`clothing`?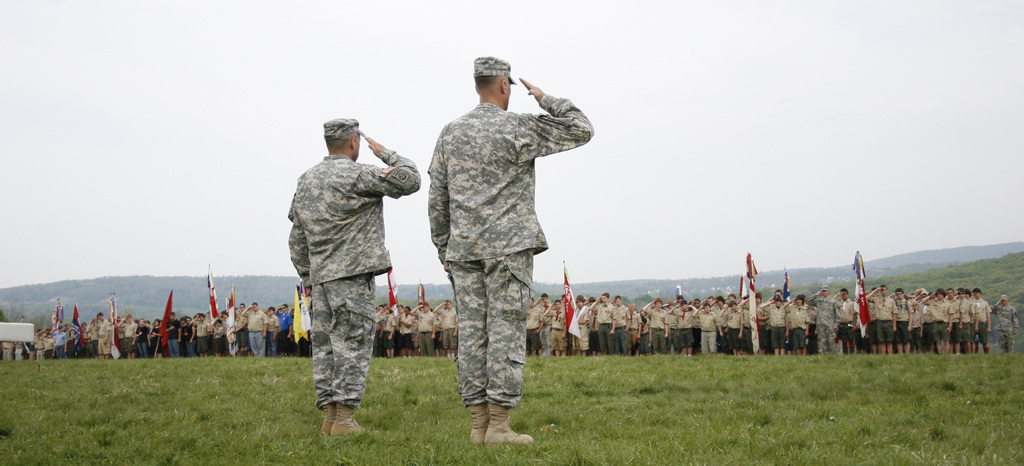
[x1=612, y1=305, x2=630, y2=353]
